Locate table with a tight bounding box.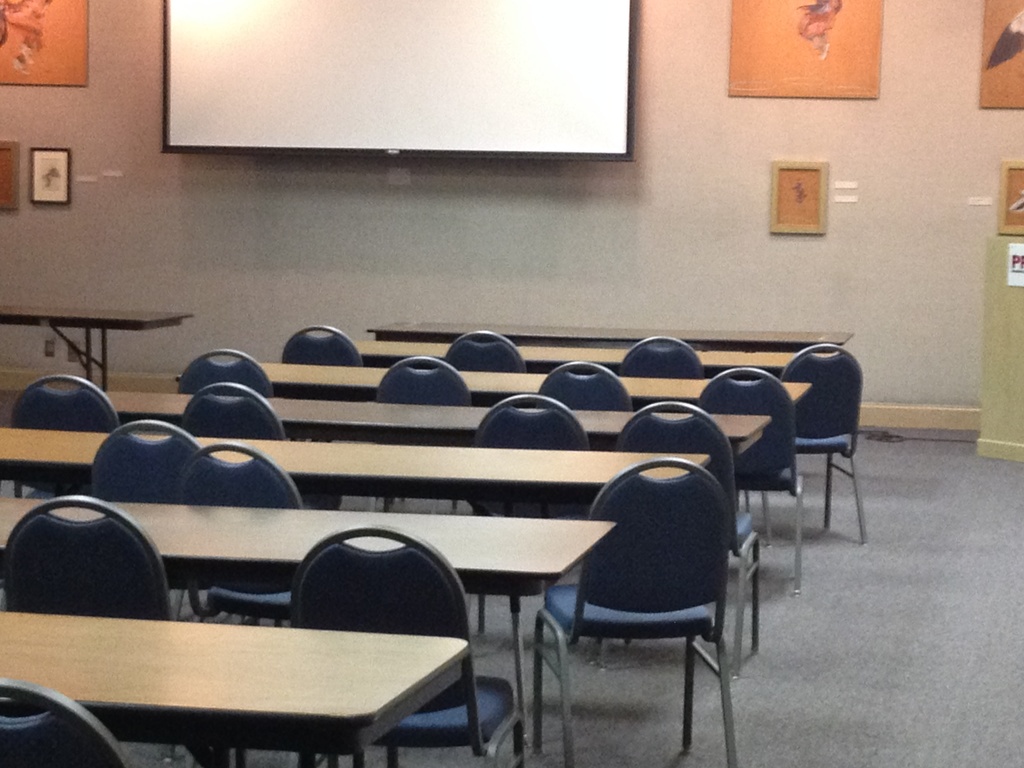
362 321 874 534.
